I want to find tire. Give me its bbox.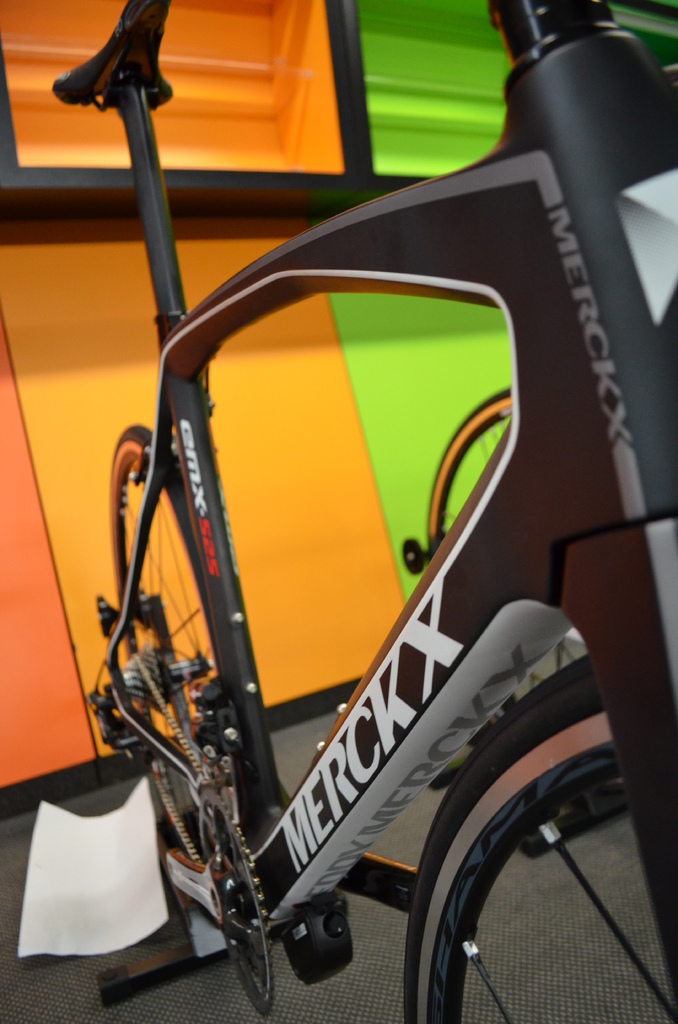
x1=378 y1=678 x2=656 y2=1014.
